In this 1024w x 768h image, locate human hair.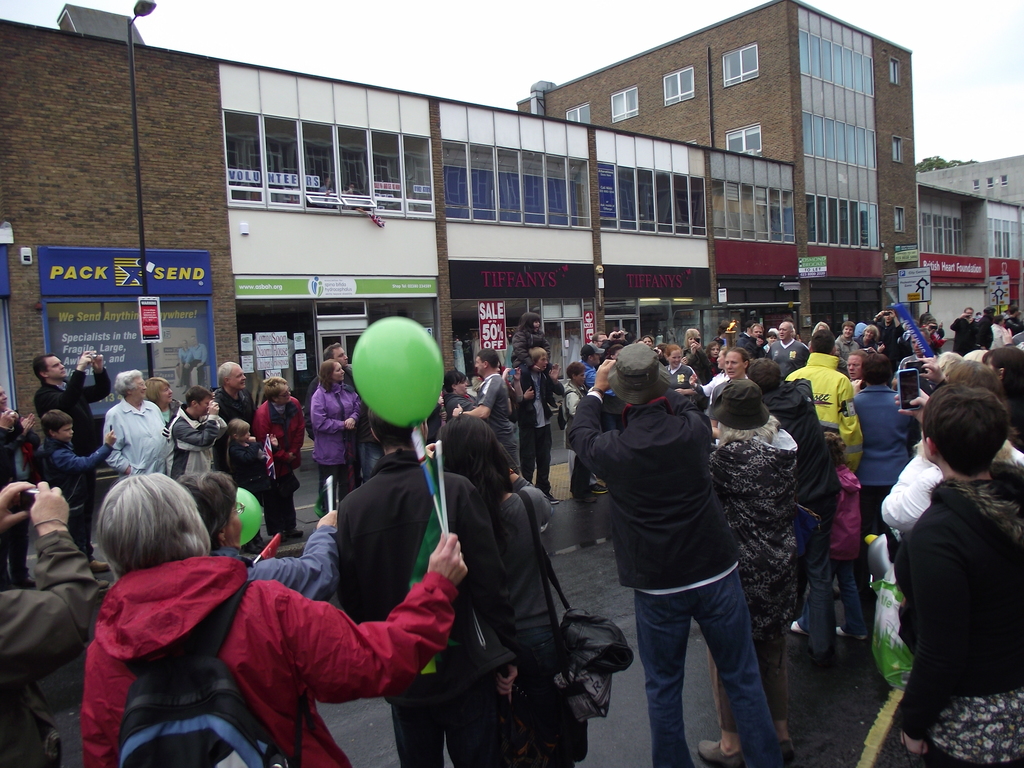
Bounding box: <bbox>985, 306, 993, 317</bbox>.
